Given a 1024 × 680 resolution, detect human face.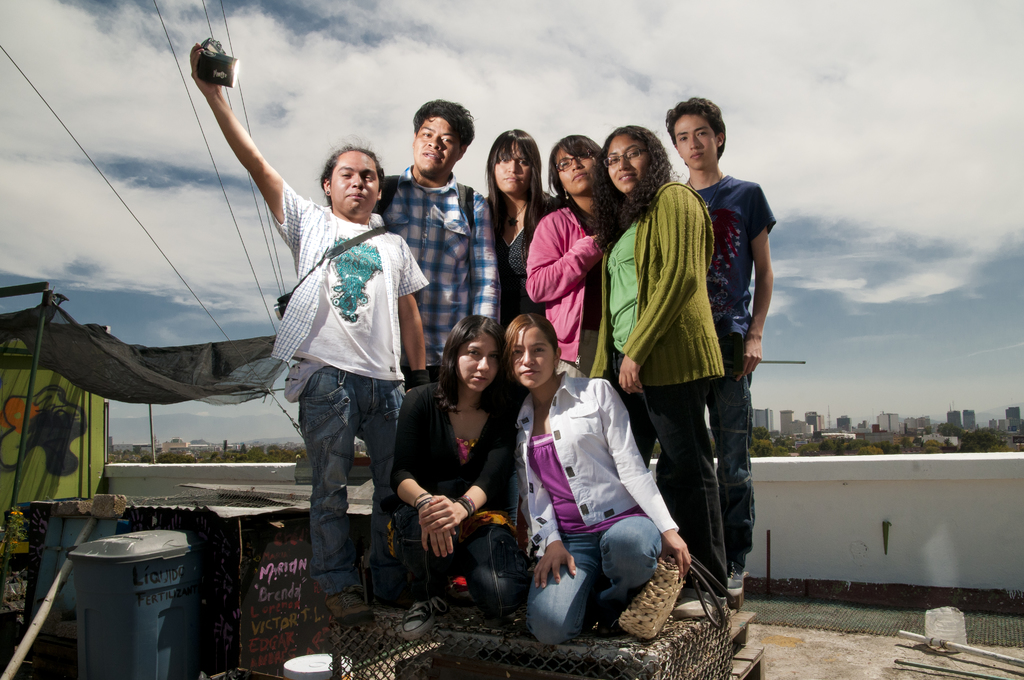
495:145:530:197.
